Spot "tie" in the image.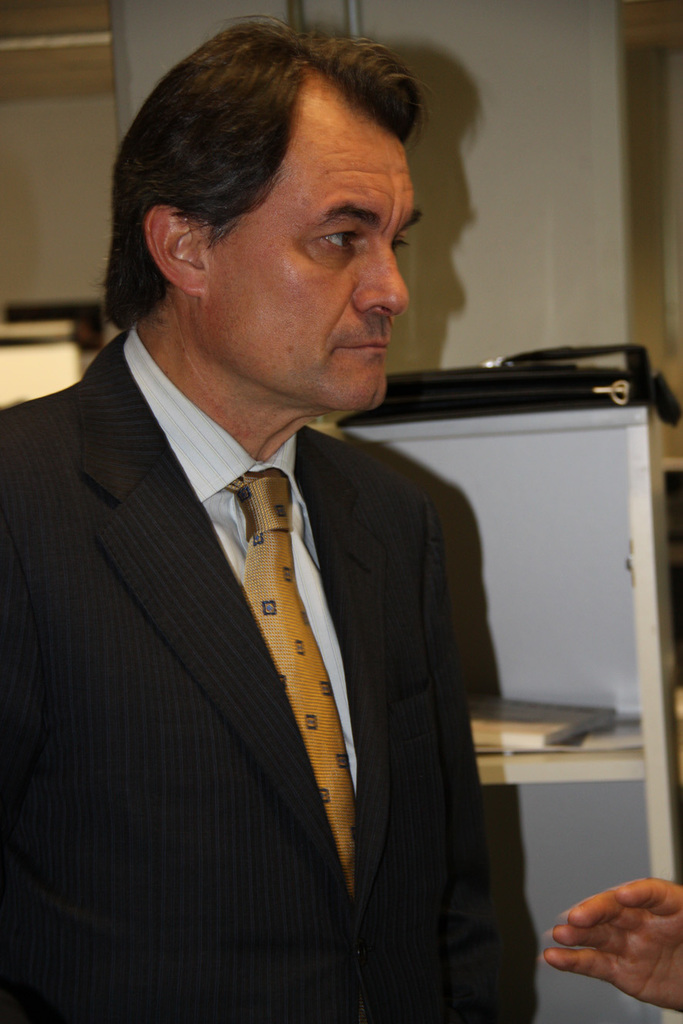
"tie" found at 219 464 358 898.
